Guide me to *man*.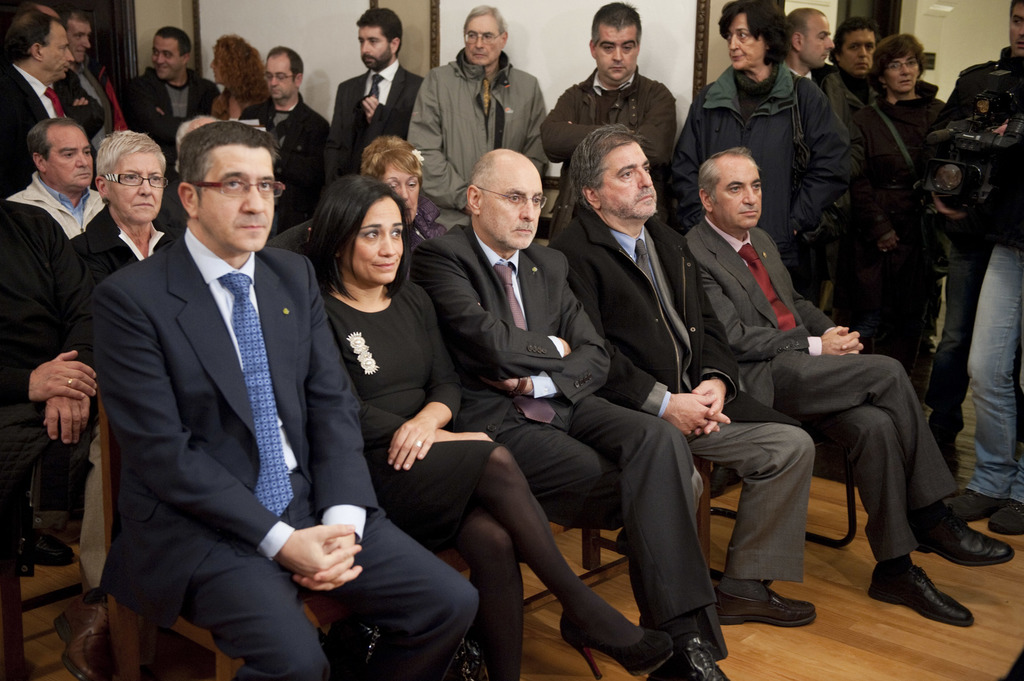
Guidance: {"left": 663, "top": 148, "right": 1018, "bottom": 642}.
